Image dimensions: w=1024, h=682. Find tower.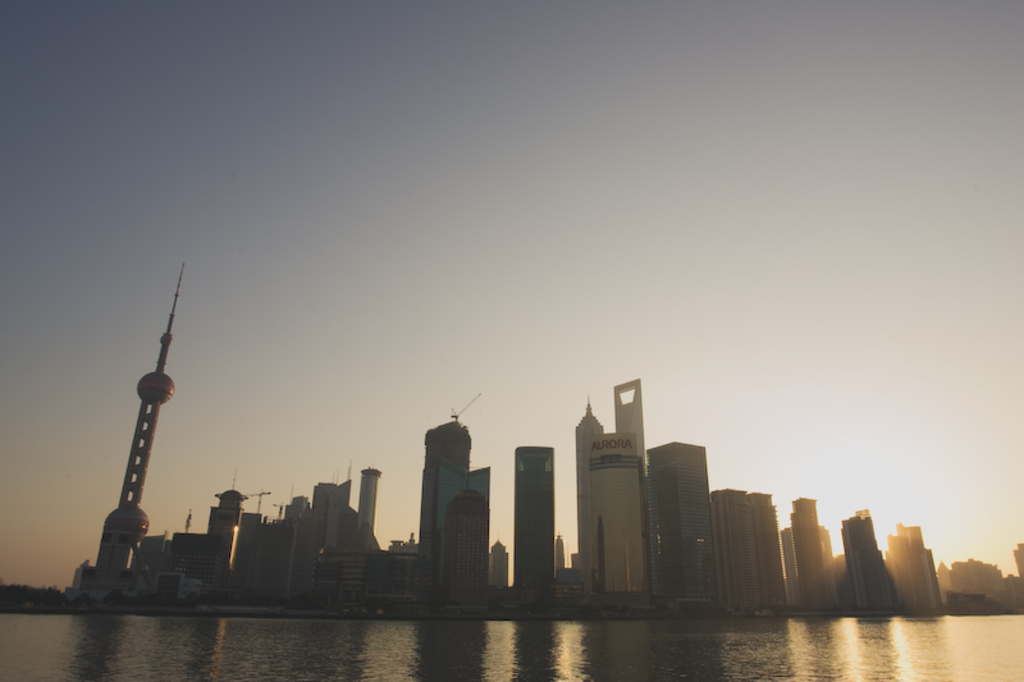
pyautogui.locateOnScreen(357, 464, 383, 543).
